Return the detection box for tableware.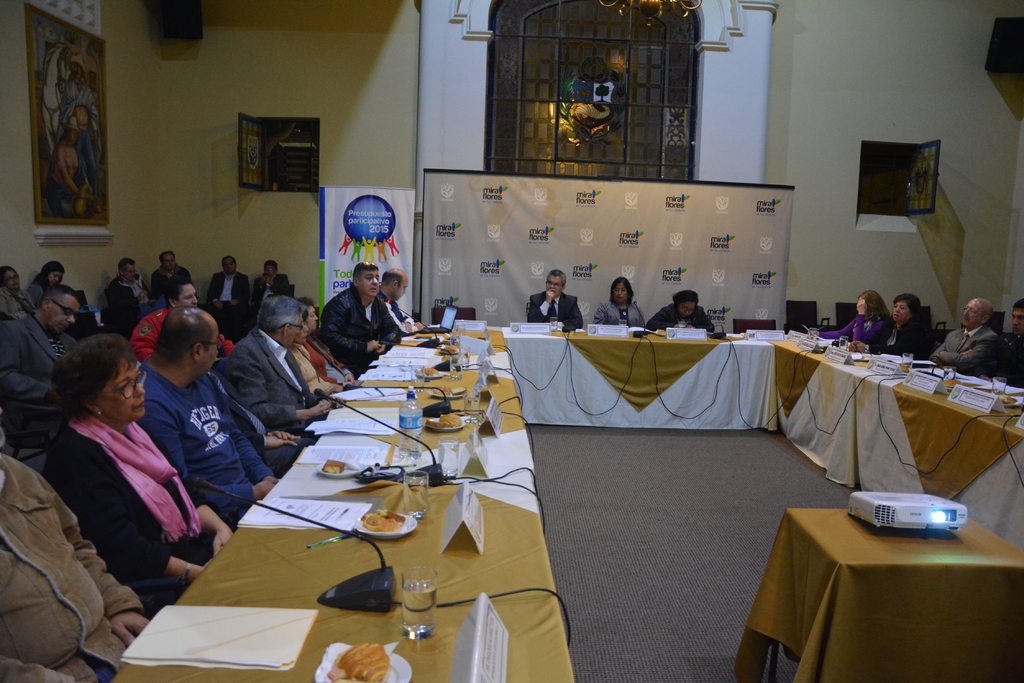
bbox(900, 353, 913, 368).
